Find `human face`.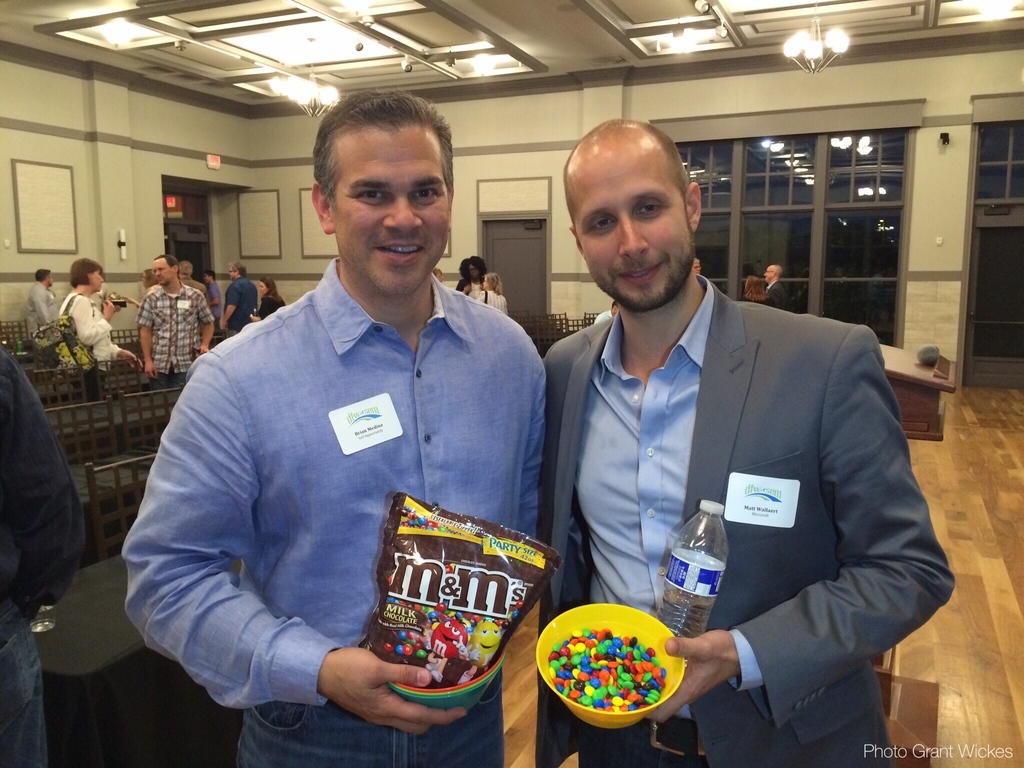
bbox=[91, 269, 104, 291].
